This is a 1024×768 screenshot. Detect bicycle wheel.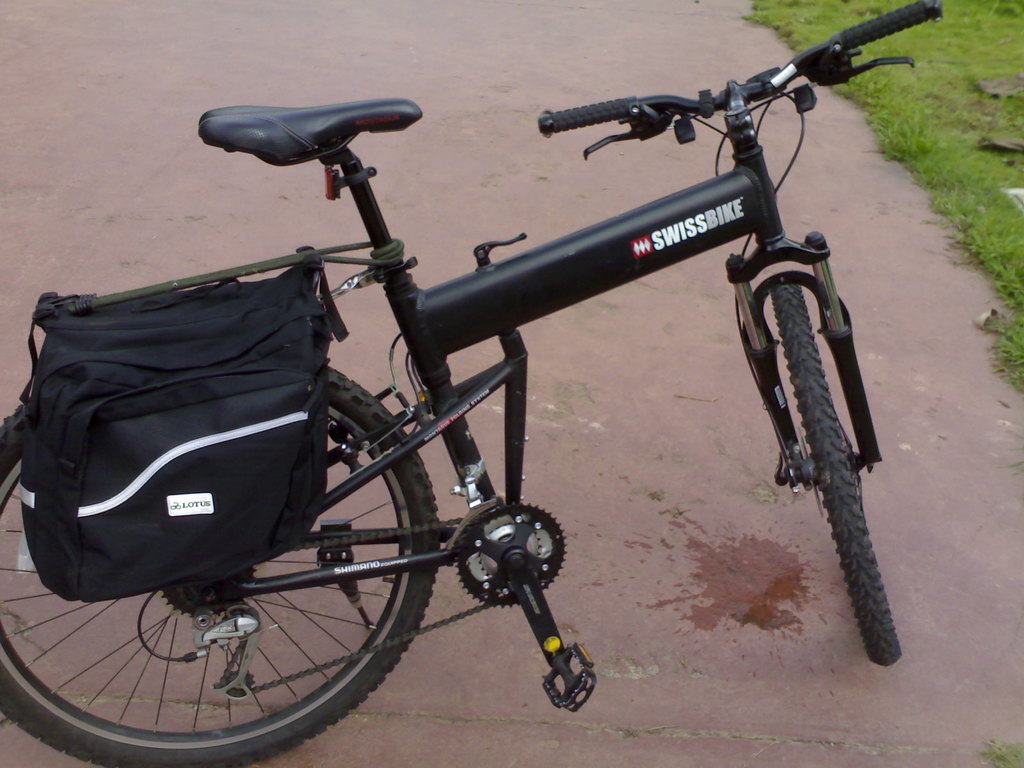
box=[767, 280, 899, 662].
